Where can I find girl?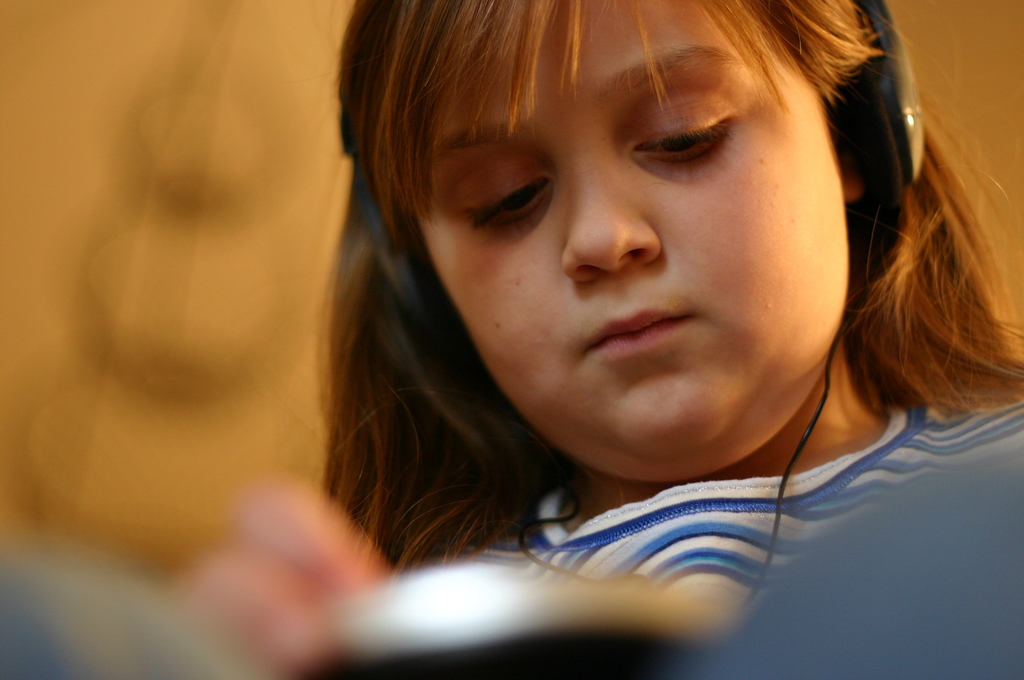
You can find it at 256 0 1023 603.
